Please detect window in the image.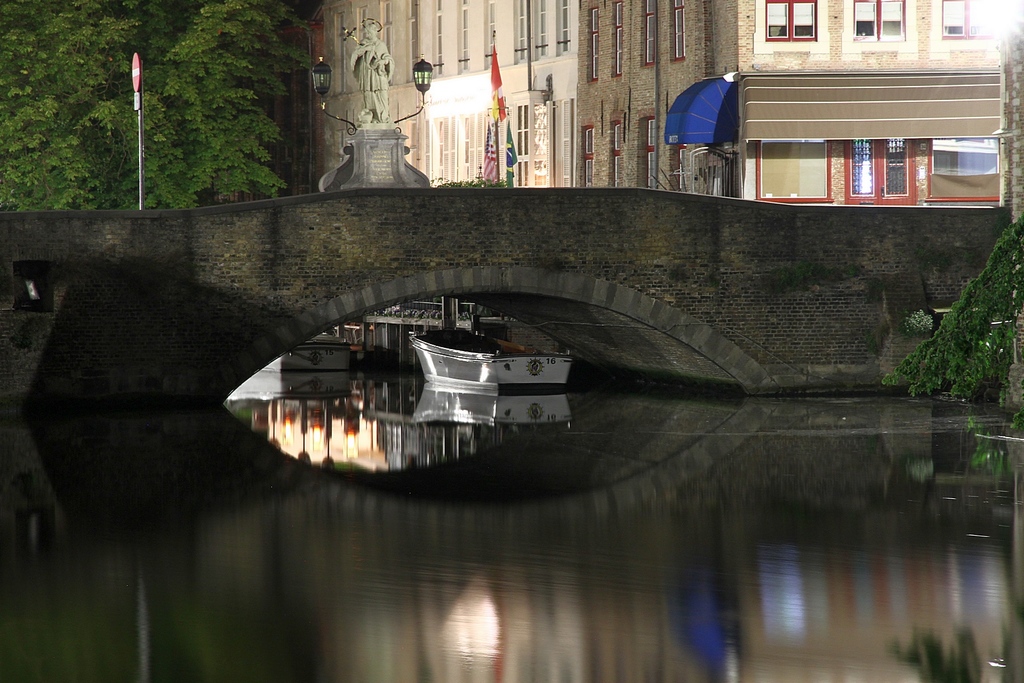
(637, 112, 653, 191).
